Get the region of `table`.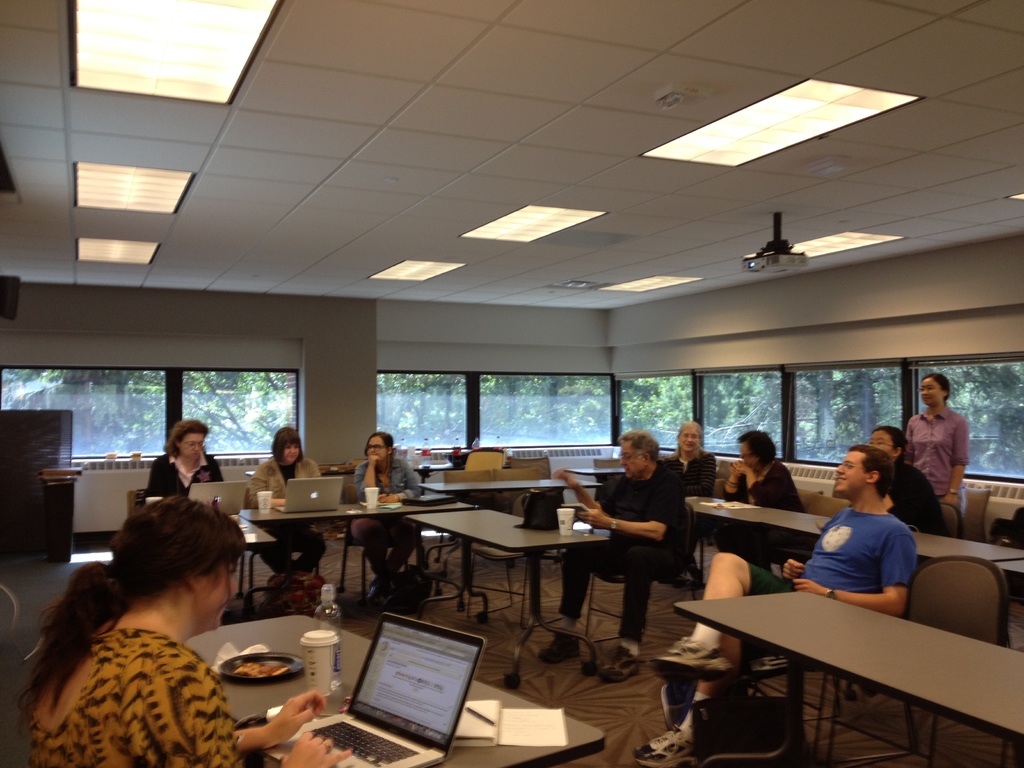
bbox=[563, 467, 623, 478].
